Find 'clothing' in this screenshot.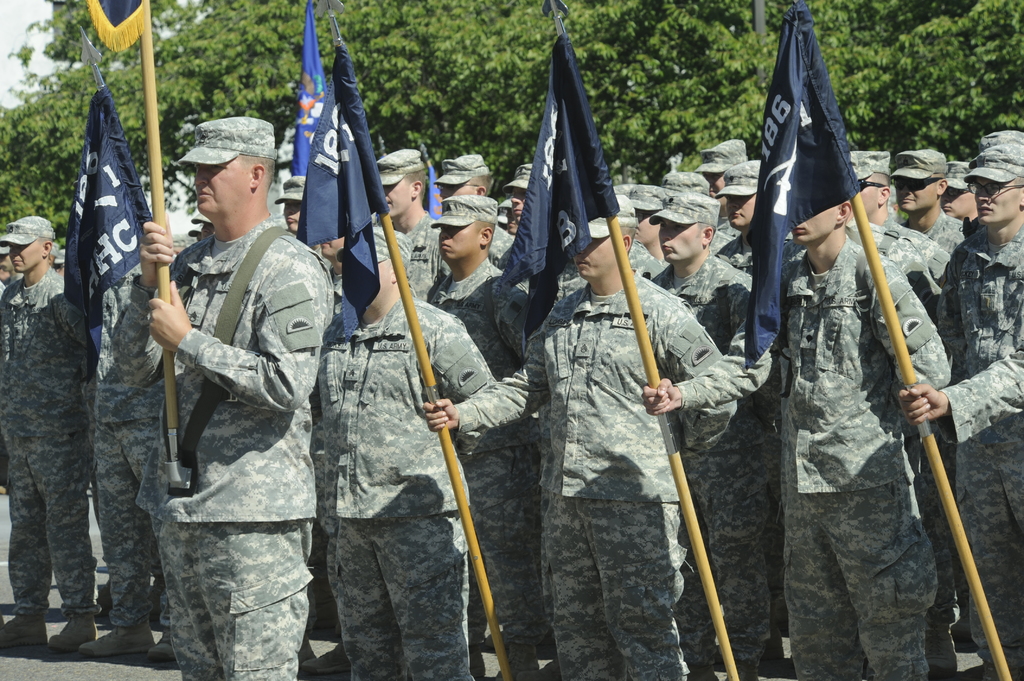
The bounding box for 'clothing' is bbox(650, 250, 782, 680).
